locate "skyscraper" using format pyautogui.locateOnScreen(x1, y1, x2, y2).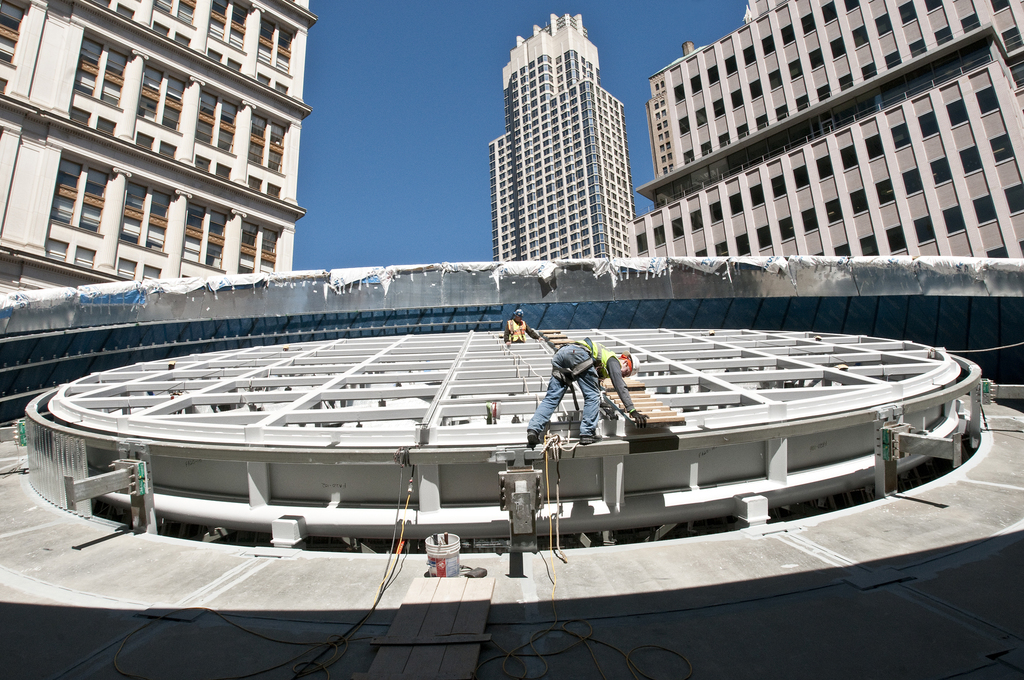
pyautogui.locateOnScreen(0, 0, 308, 293).
